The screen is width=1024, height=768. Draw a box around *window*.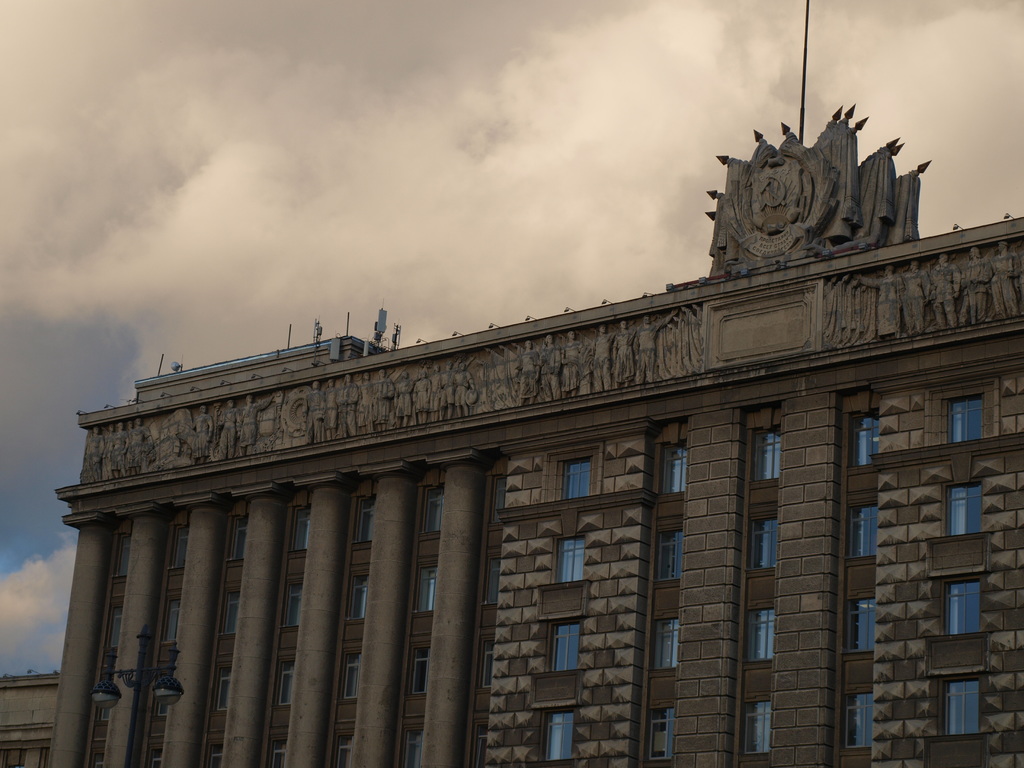
{"x1": 218, "y1": 674, "x2": 230, "y2": 709}.
